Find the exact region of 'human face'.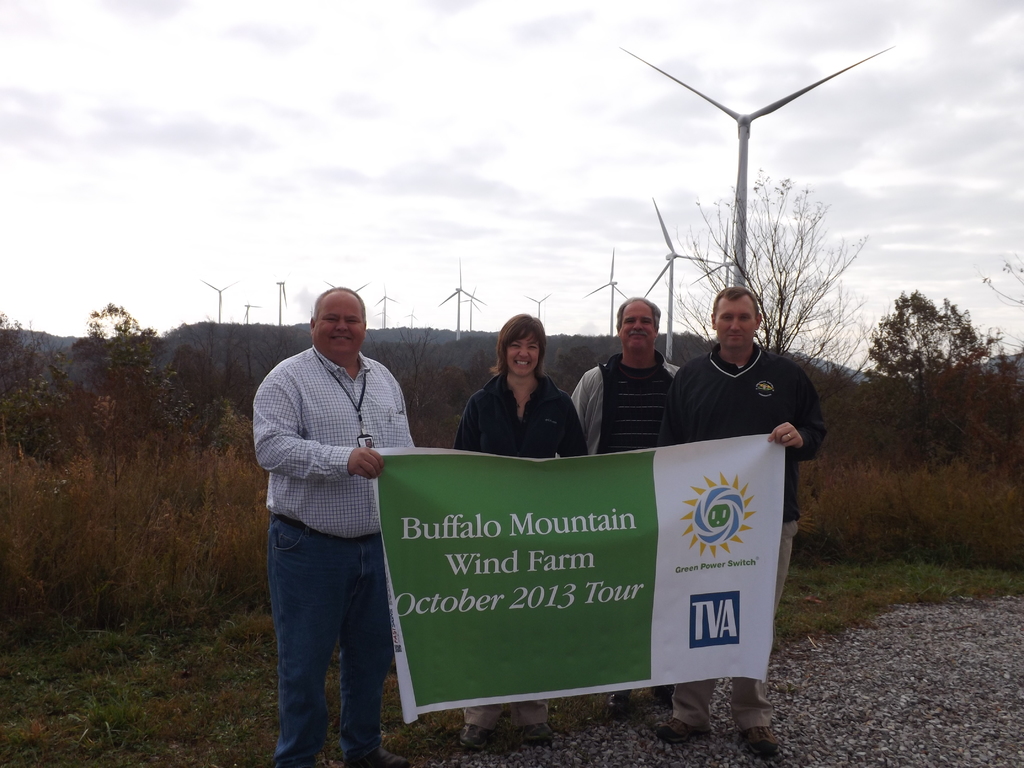
Exact region: [left=623, top=294, right=657, bottom=349].
